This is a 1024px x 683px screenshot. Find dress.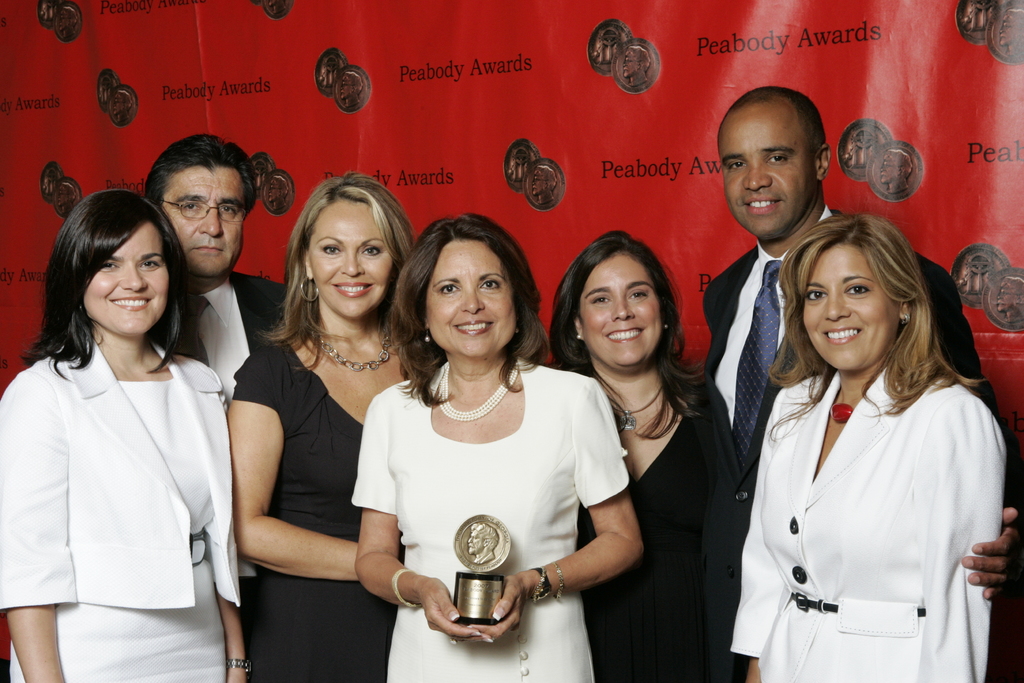
Bounding box: pyautogui.locateOnScreen(729, 368, 1007, 682).
